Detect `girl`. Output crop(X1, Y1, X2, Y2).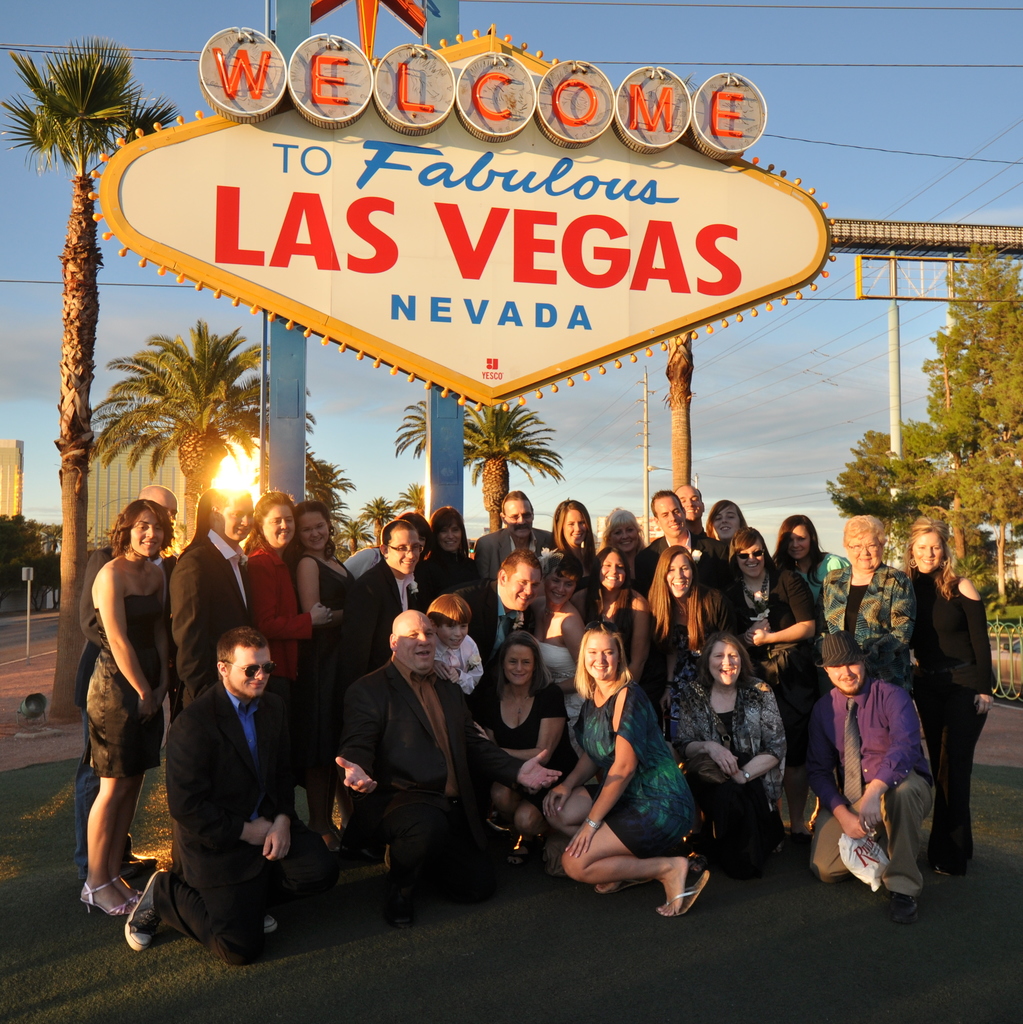
crop(245, 483, 321, 685).
